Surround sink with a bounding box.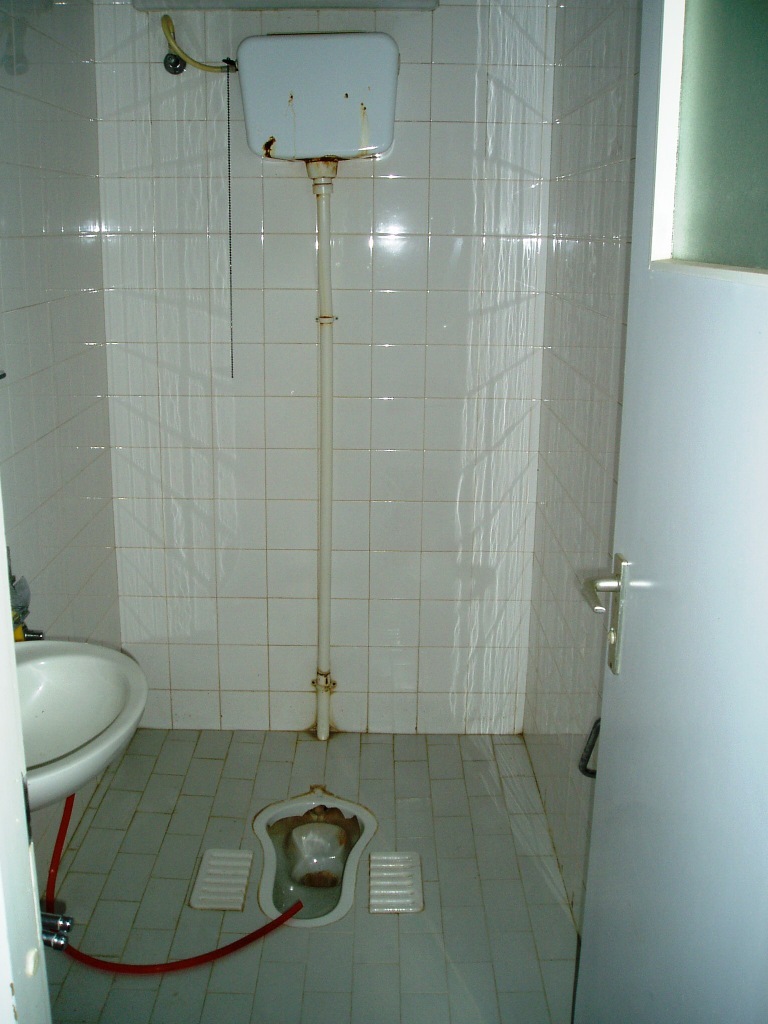
<bbox>5, 603, 139, 865</bbox>.
